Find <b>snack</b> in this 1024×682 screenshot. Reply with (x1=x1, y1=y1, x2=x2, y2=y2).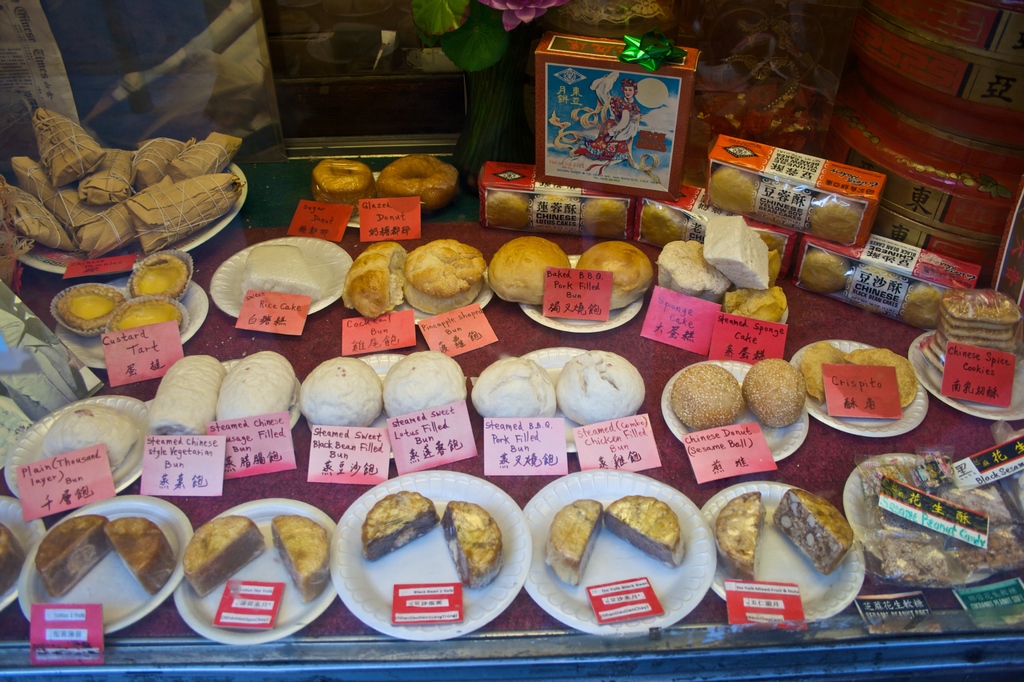
(x1=360, y1=492, x2=436, y2=562).
